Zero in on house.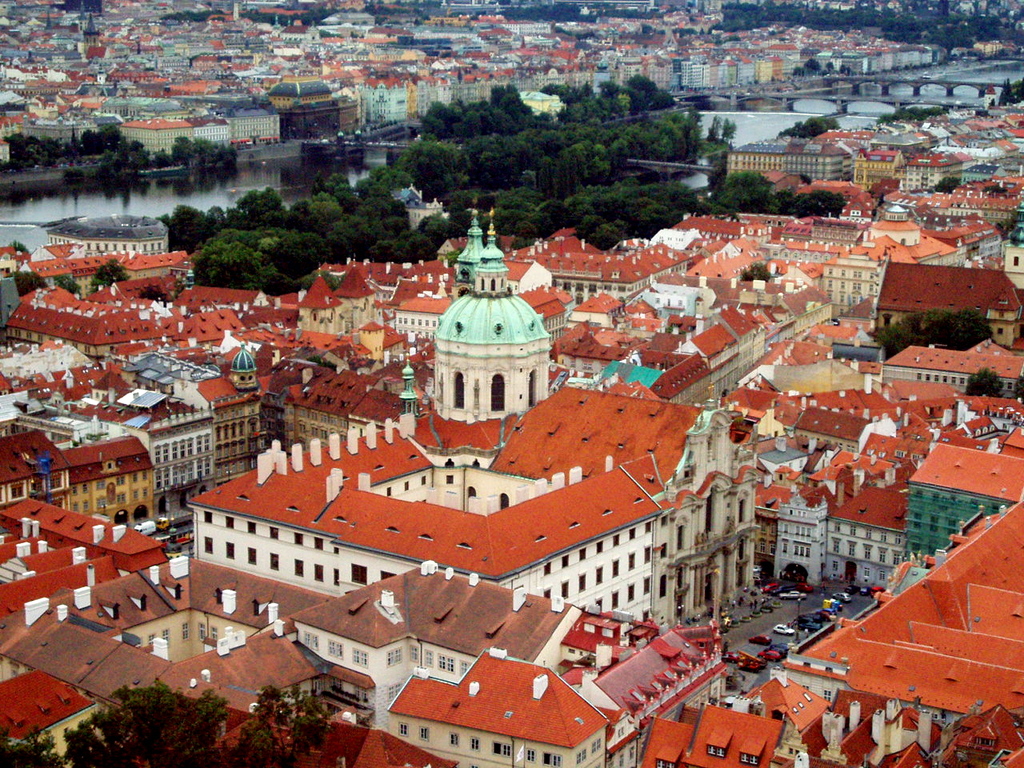
Zeroed in: select_region(769, 482, 839, 594).
